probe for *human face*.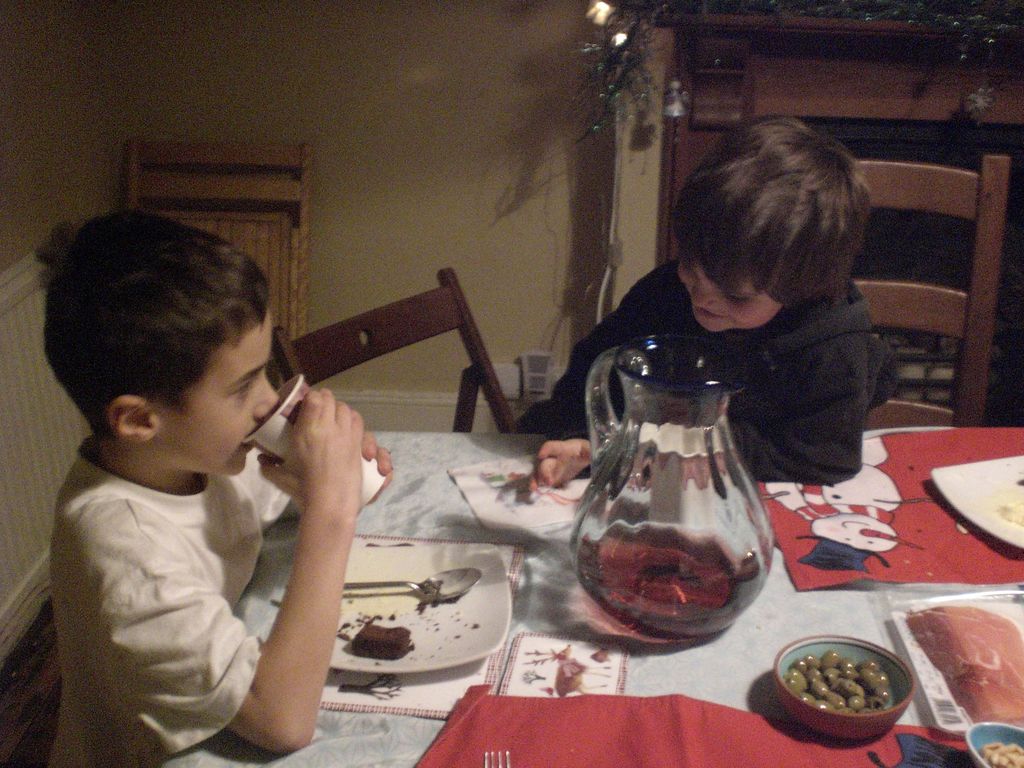
Probe result: 675,236,785,333.
